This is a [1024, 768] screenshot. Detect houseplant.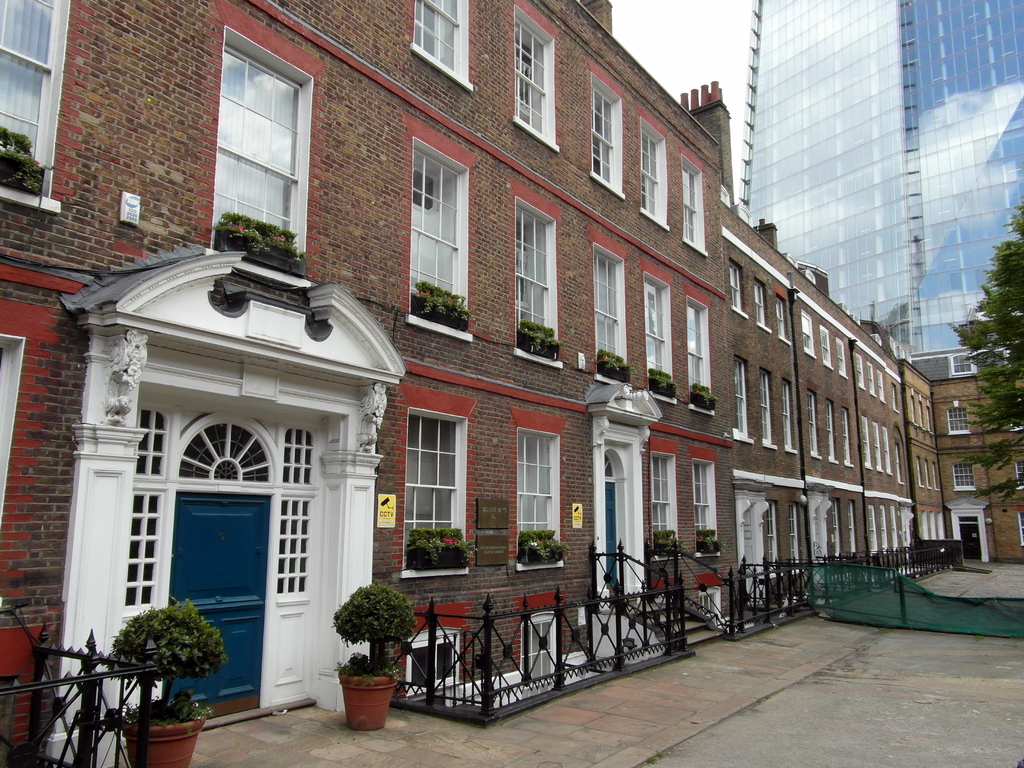
select_region(591, 346, 631, 386).
